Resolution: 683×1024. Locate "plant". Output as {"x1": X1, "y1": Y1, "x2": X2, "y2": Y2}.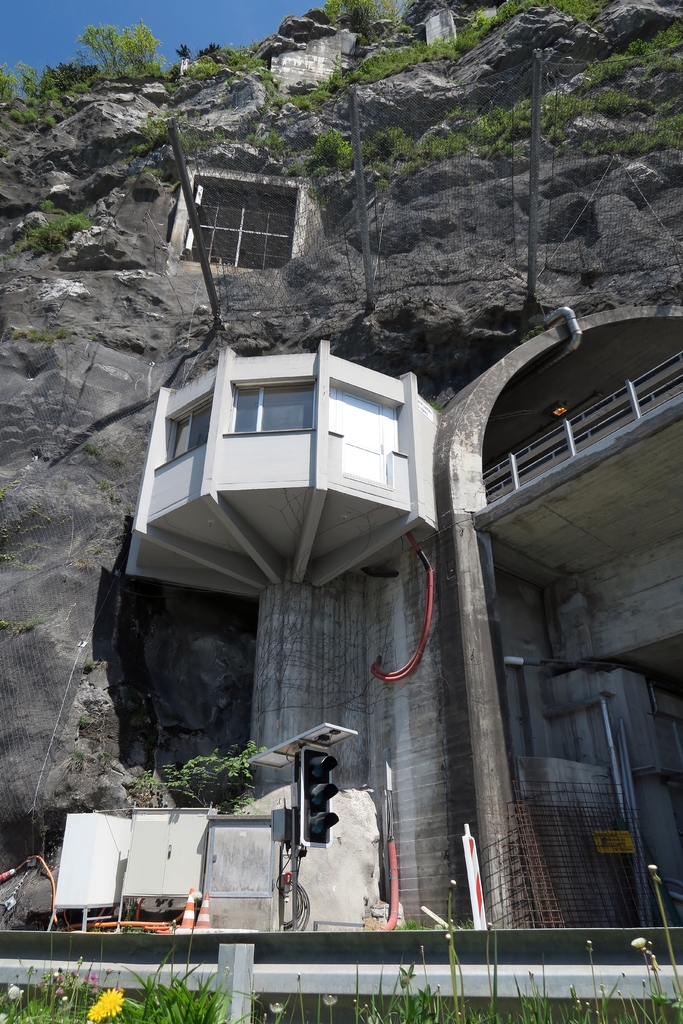
{"x1": 520, "y1": 323, "x2": 548, "y2": 347}.
